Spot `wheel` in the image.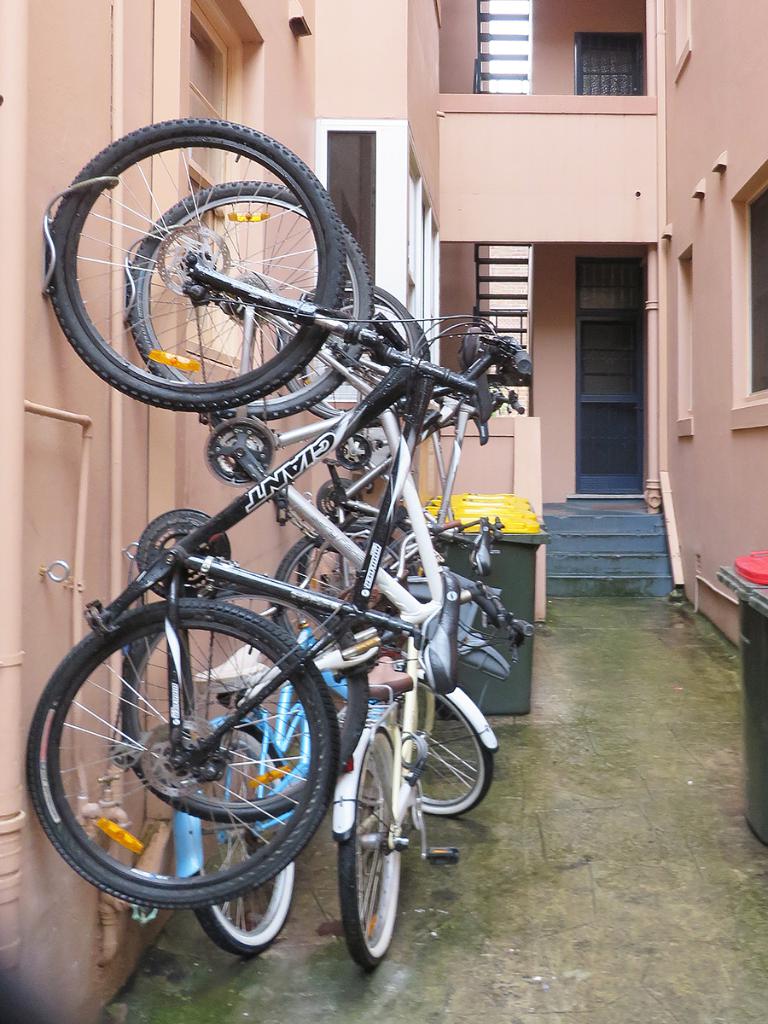
`wheel` found at <bbox>26, 596, 338, 909</bbox>.
